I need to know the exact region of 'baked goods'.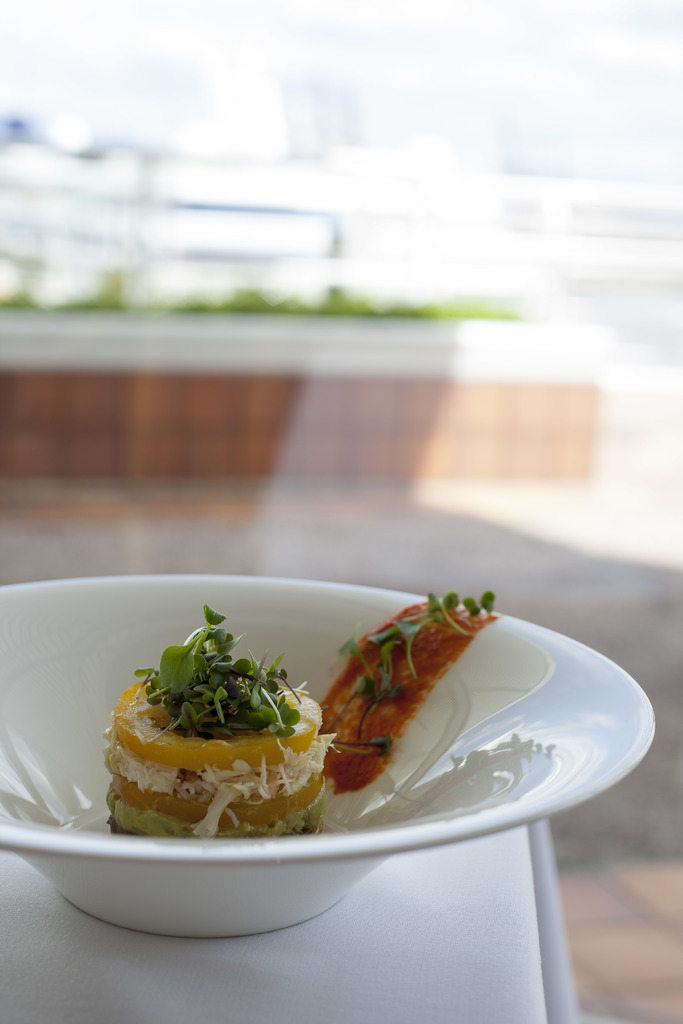
Region: [108, 605, 325, 838].
